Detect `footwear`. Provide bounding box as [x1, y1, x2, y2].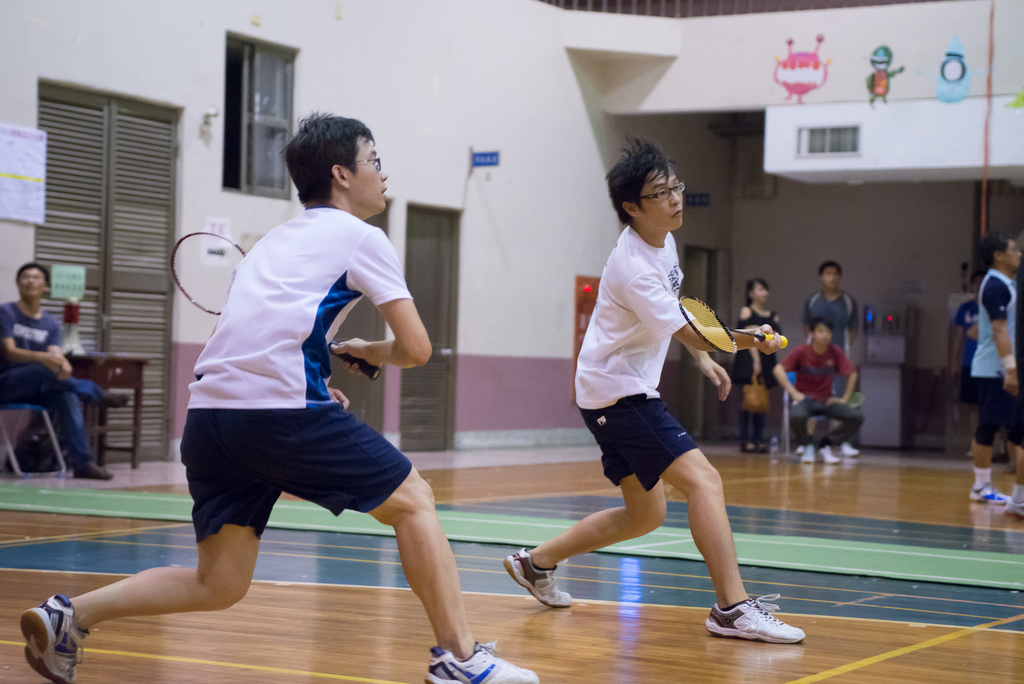
[969, 482, 1011, 503].
